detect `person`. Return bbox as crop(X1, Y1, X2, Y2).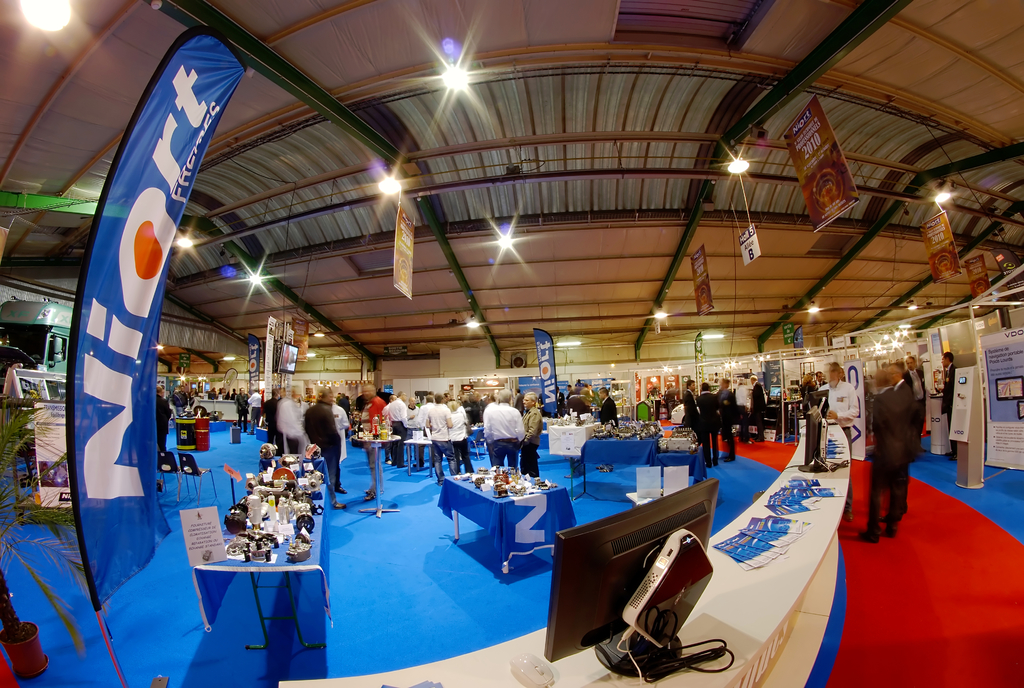
crop(236, 385, 252, 431).
